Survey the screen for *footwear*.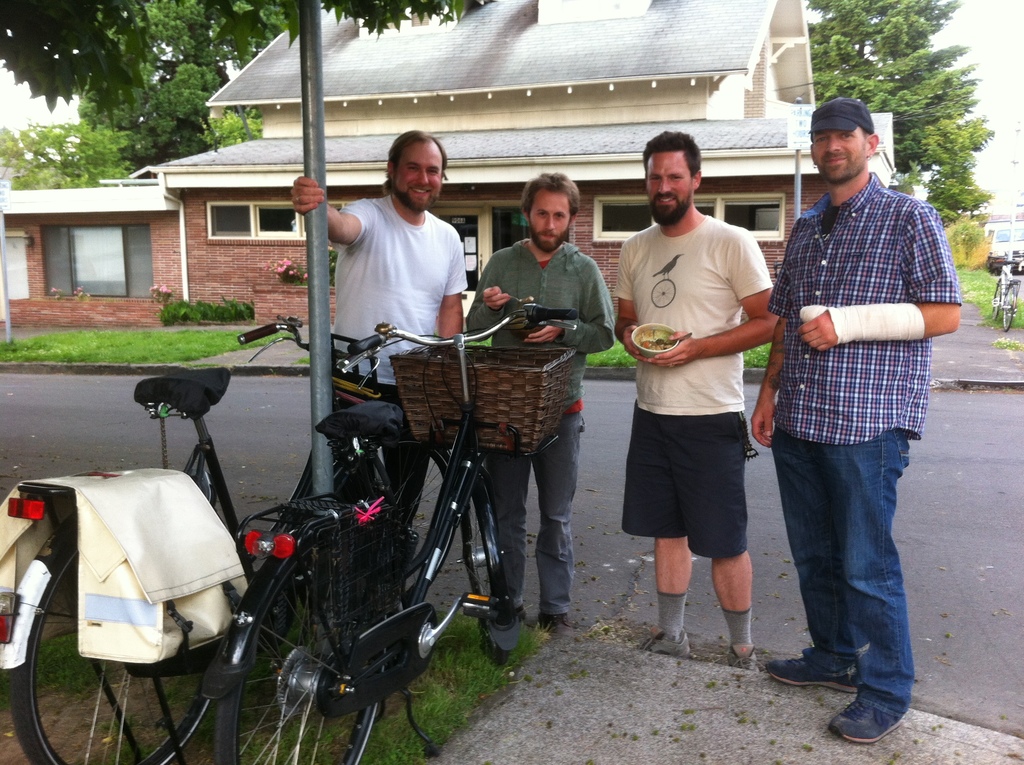
Survey found: 723, 641, 760, 678.
